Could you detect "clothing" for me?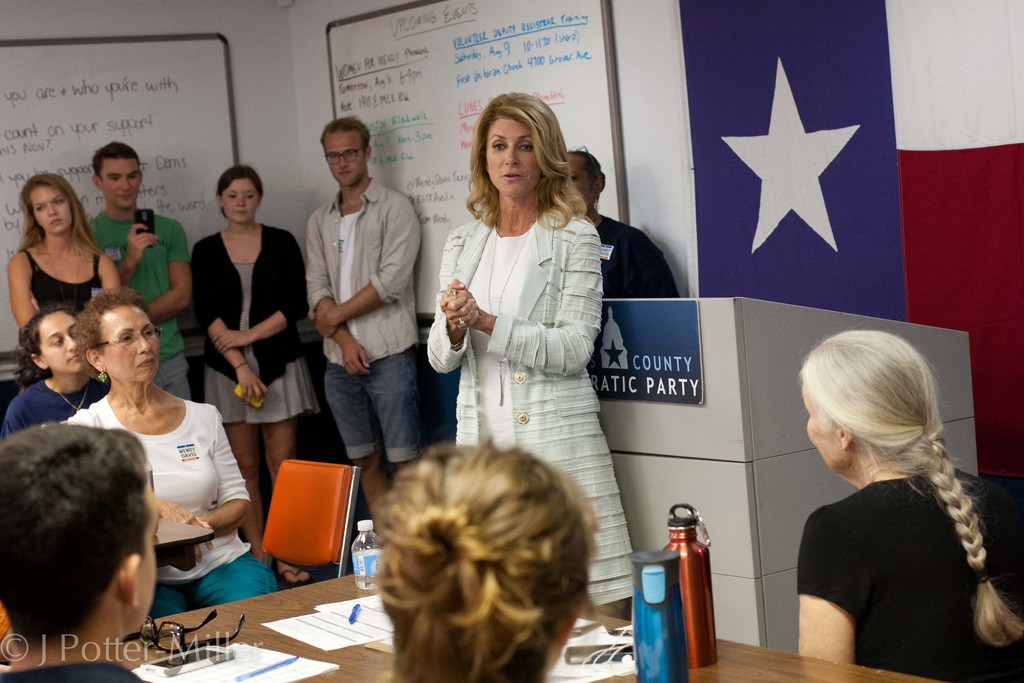
Detection result: 76/393/274/611.
